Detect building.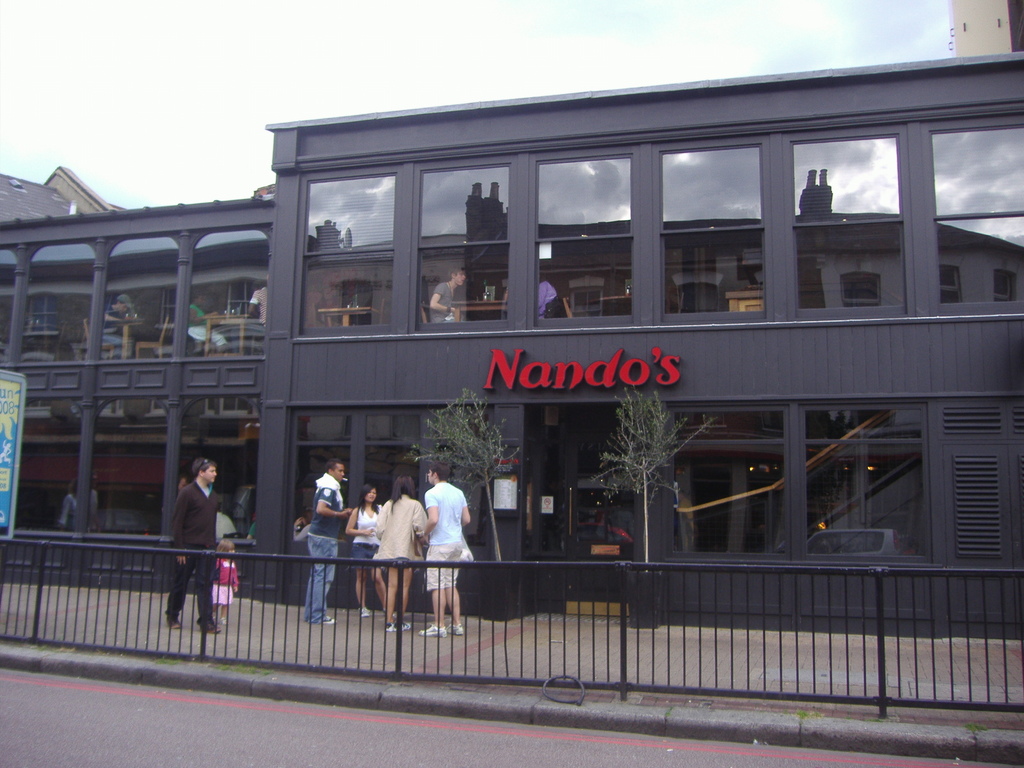
Detected at {"left": 3, "top": 170, "right": 276, "bottom": 600}.
